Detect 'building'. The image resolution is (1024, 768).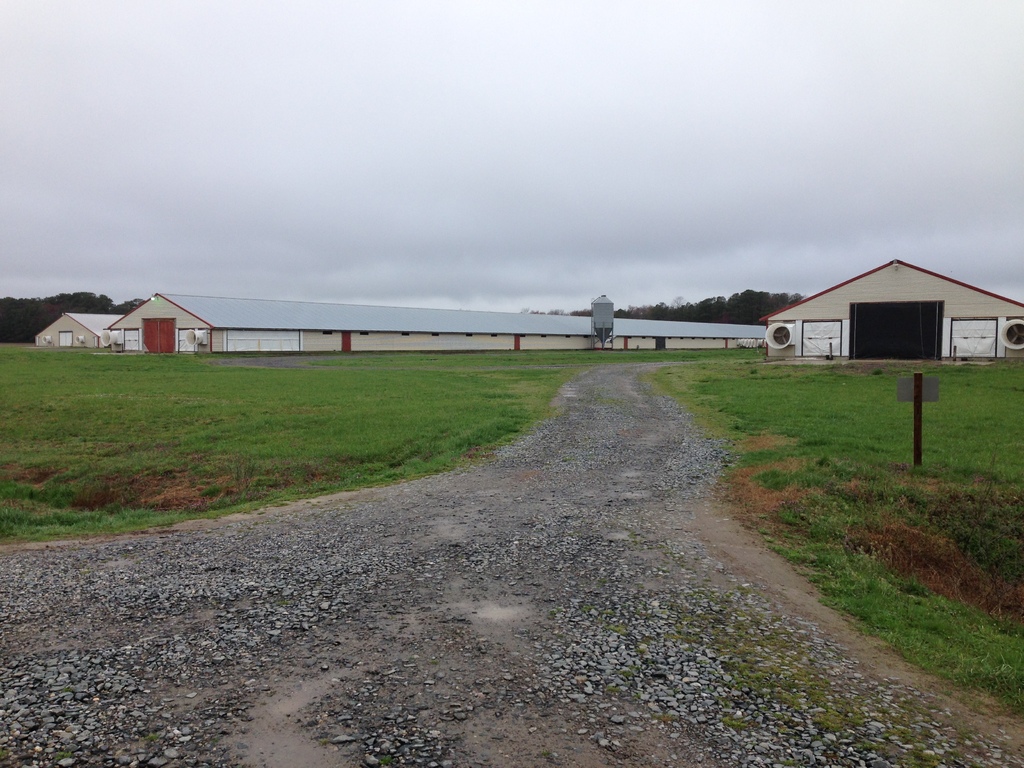
box(106, 290, 776, 354).
